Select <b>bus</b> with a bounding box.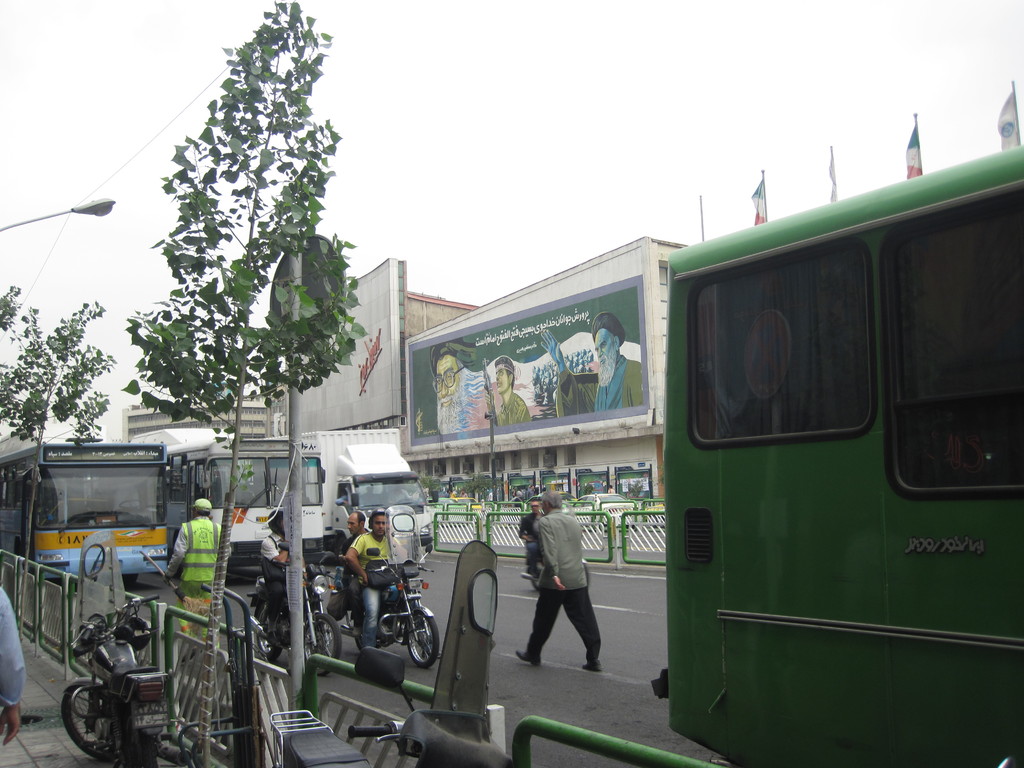
1 439 169 589.
